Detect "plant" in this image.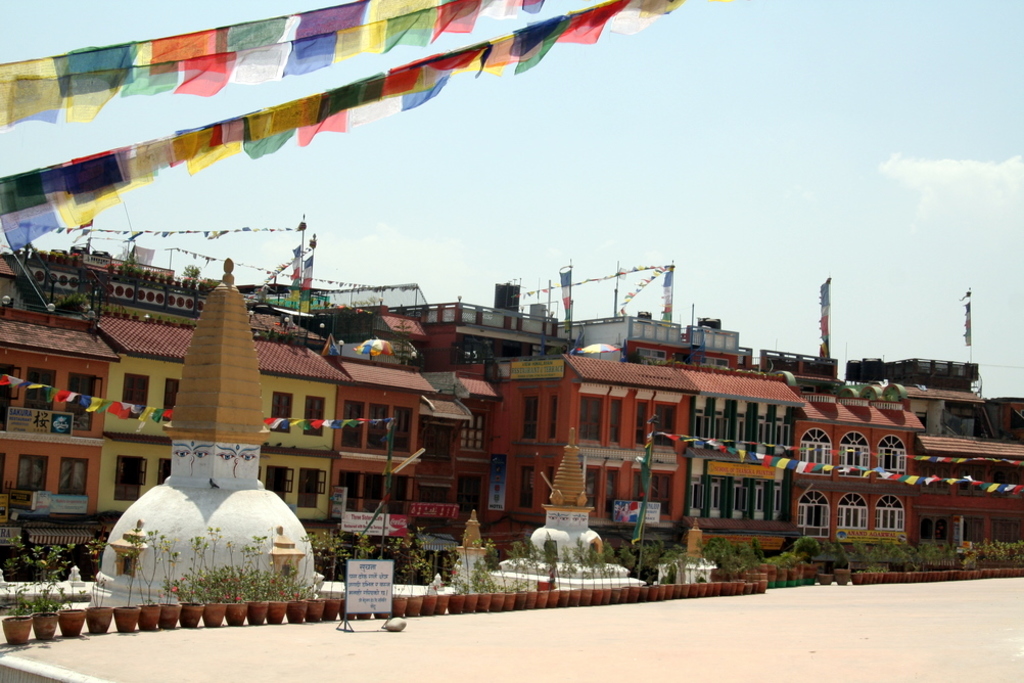
Detection: <bbox>382, 538, 408, 621</bbox>.
